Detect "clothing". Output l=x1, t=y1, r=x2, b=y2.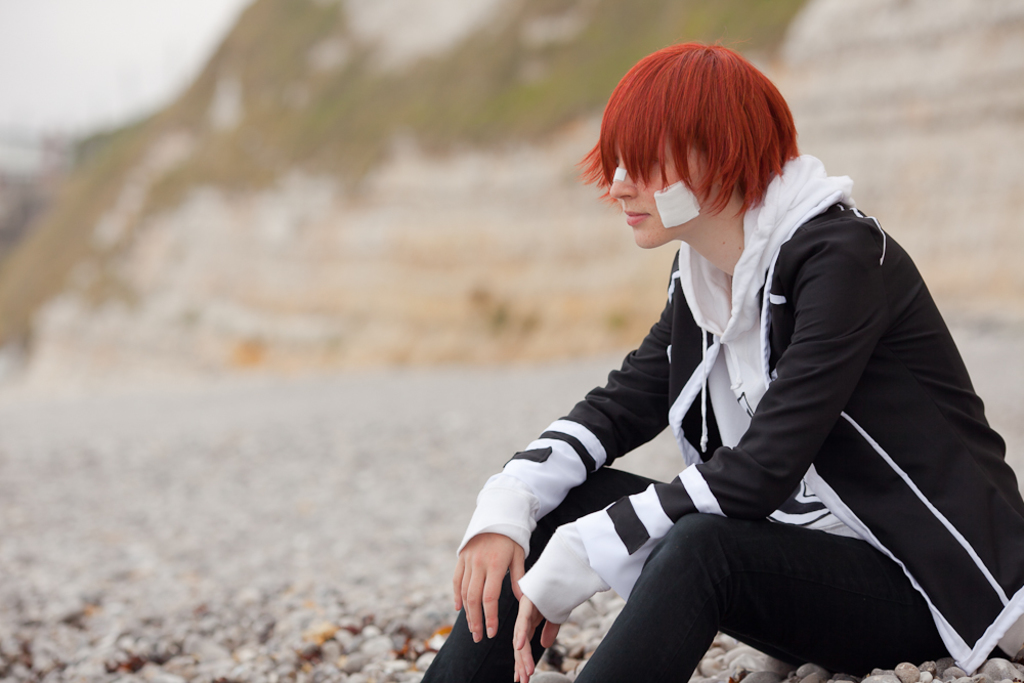
l=418, t=152, r=1023, b=682.
